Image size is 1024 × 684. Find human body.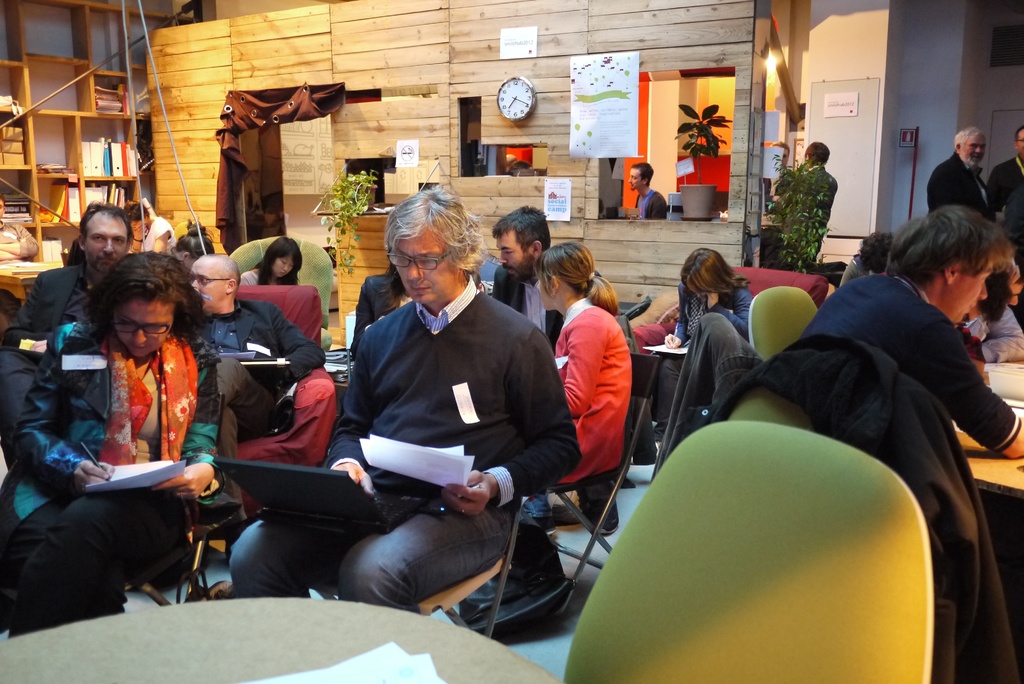
bbox=[769, 141, 833, 266].
